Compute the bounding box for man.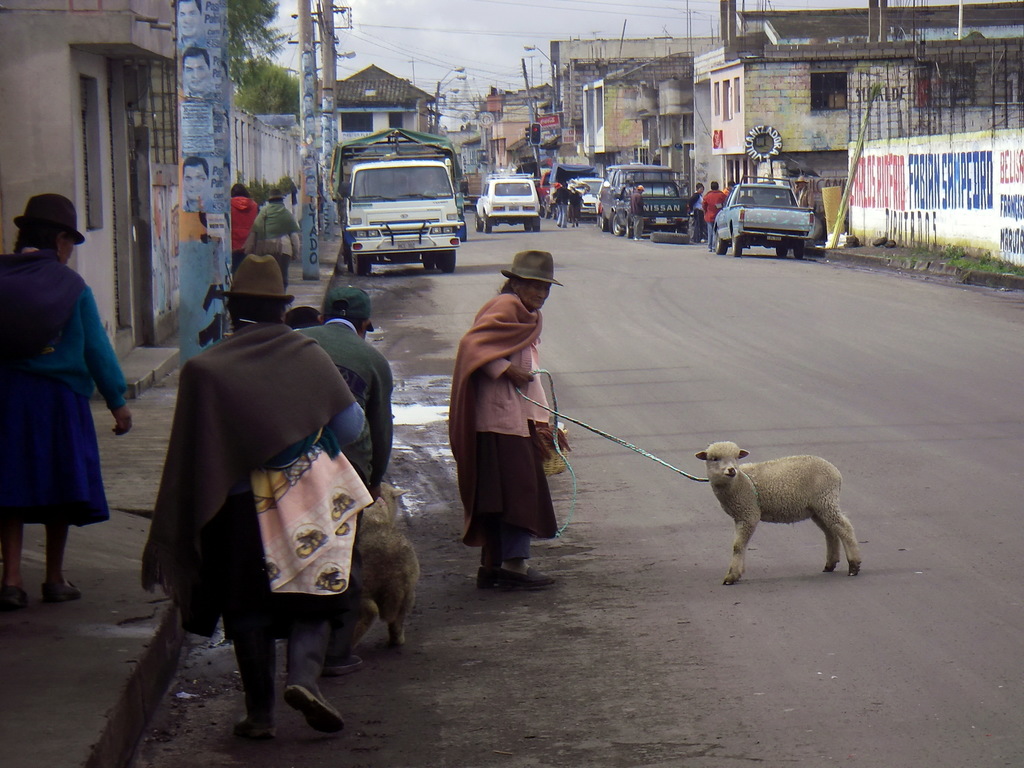
[177, 258, 366, 738].
